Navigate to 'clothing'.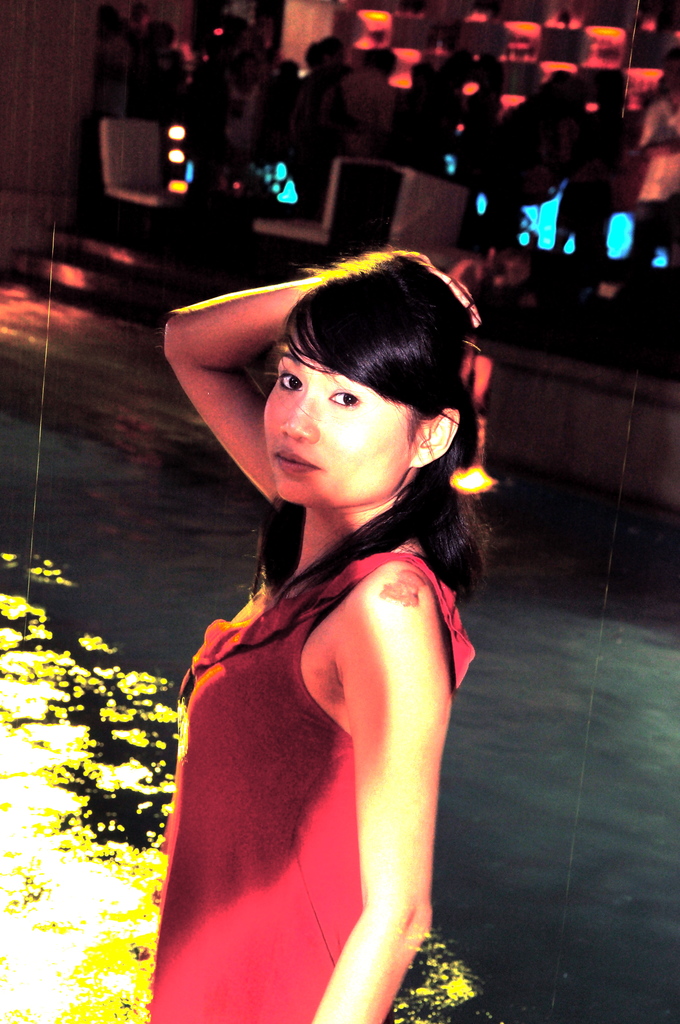
Navigation target: box=[617, 96, 679, 275].
